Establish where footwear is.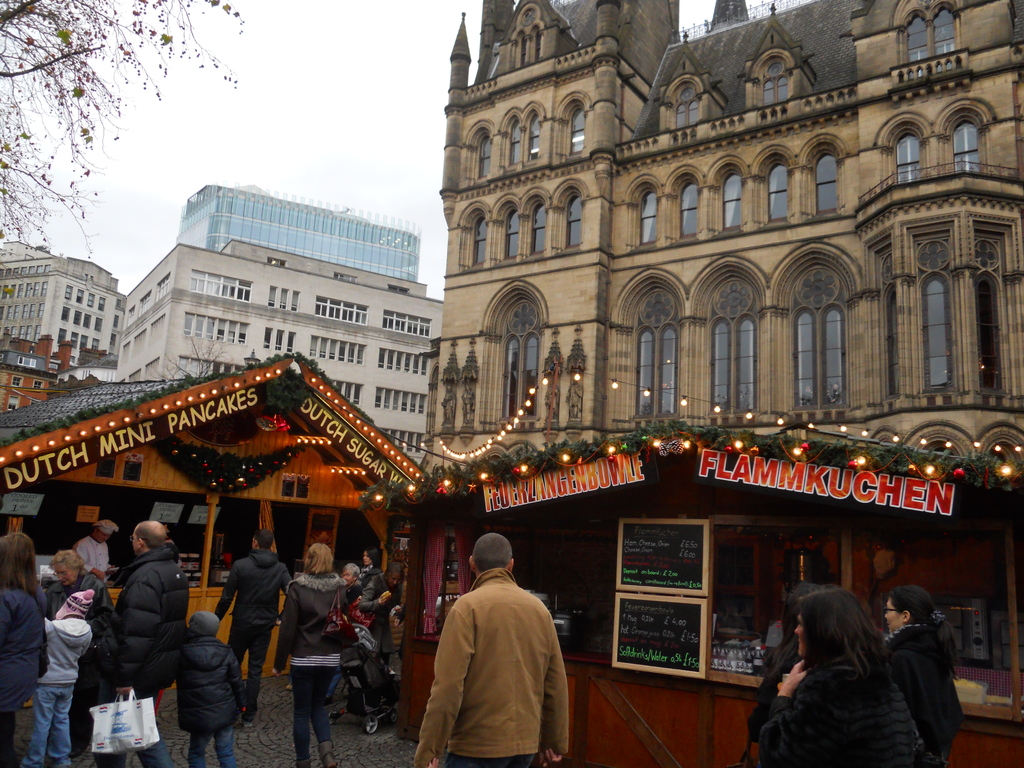
Established at [315,738,337,767].
